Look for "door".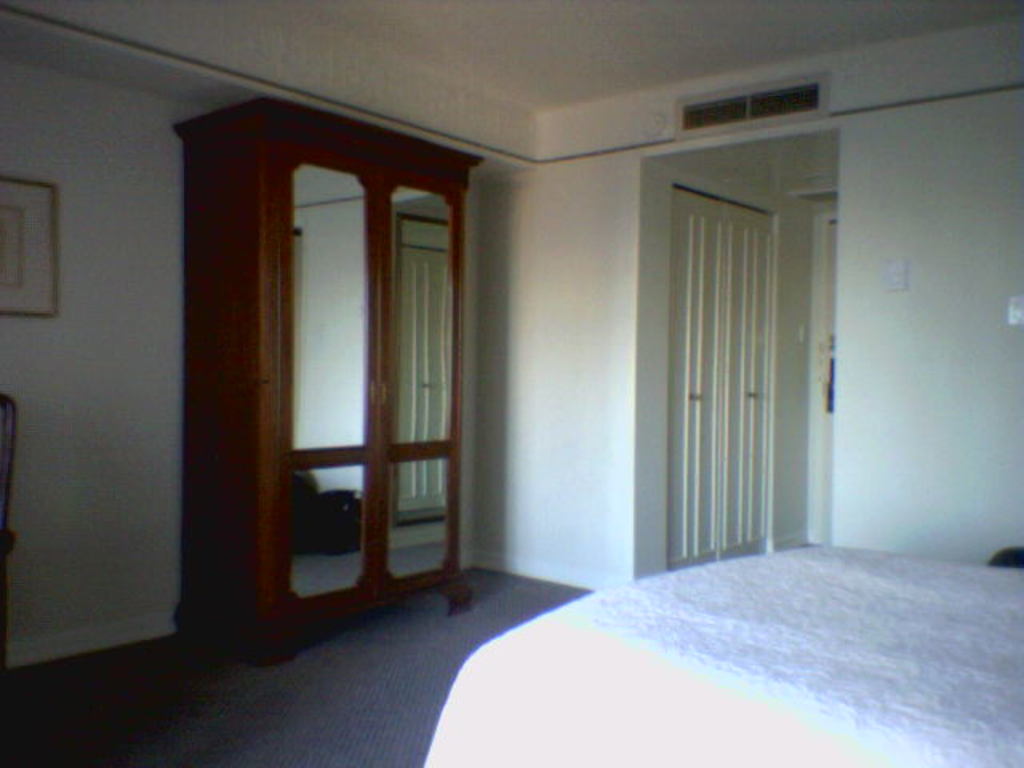
Found: BBox(819, 210, 840, 541).
